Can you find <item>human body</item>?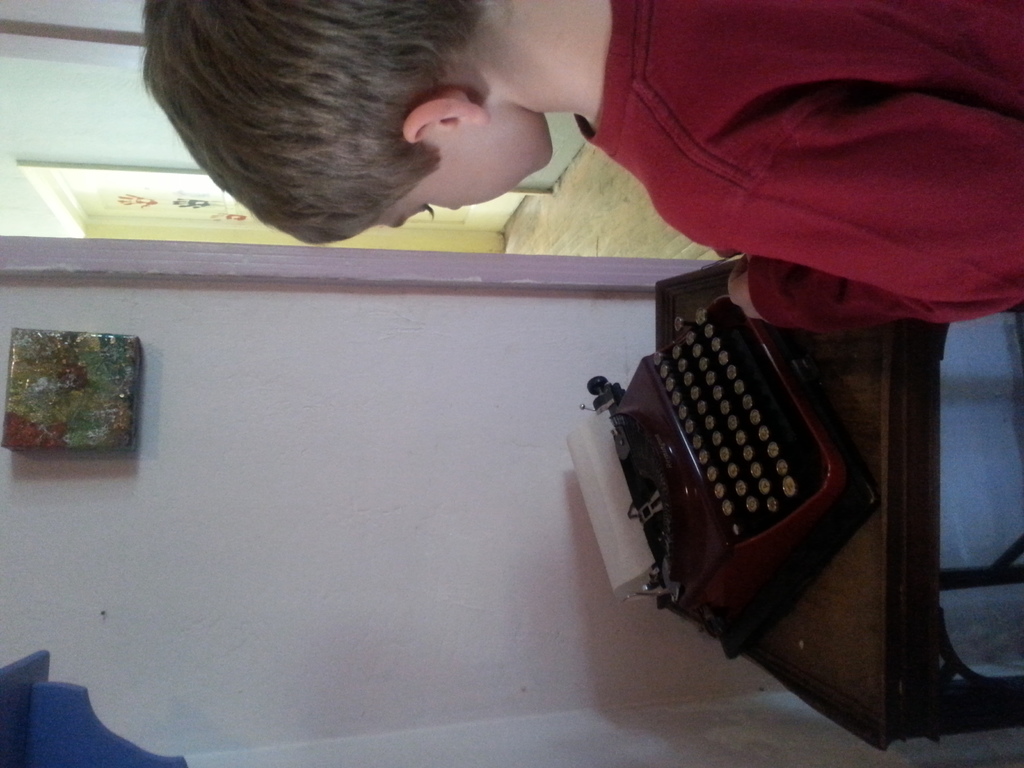
Yes, bounding box: [135, 3, 1023, 345].
